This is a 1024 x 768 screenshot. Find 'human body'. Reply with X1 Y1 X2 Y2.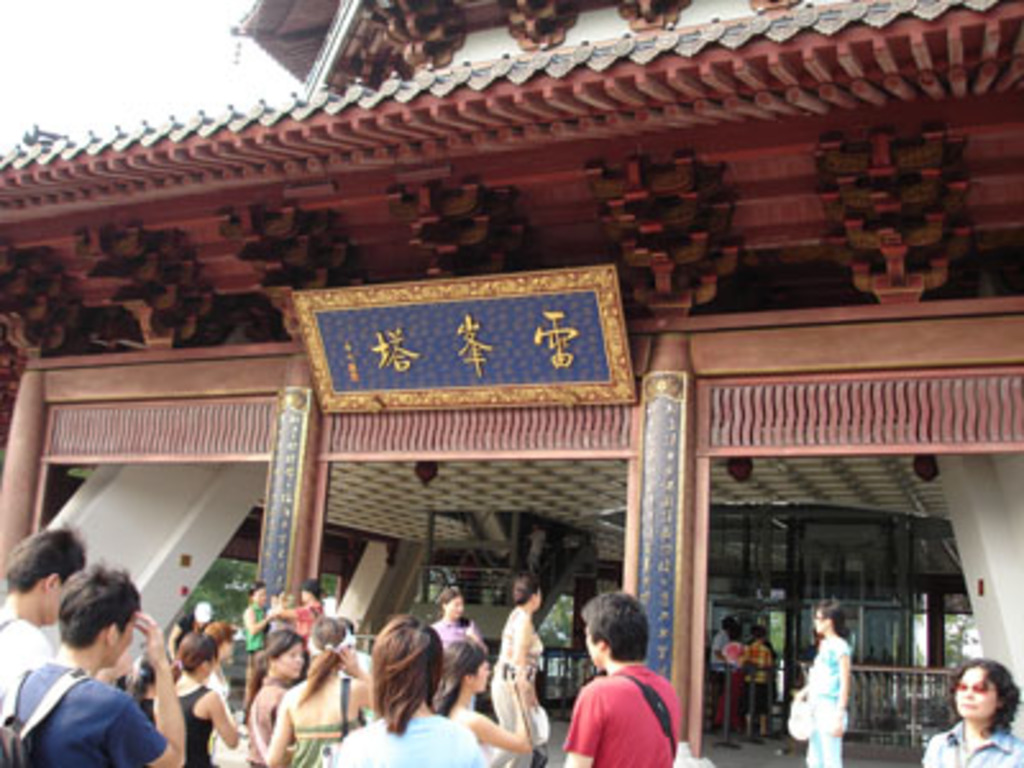
712 640 748 750.
